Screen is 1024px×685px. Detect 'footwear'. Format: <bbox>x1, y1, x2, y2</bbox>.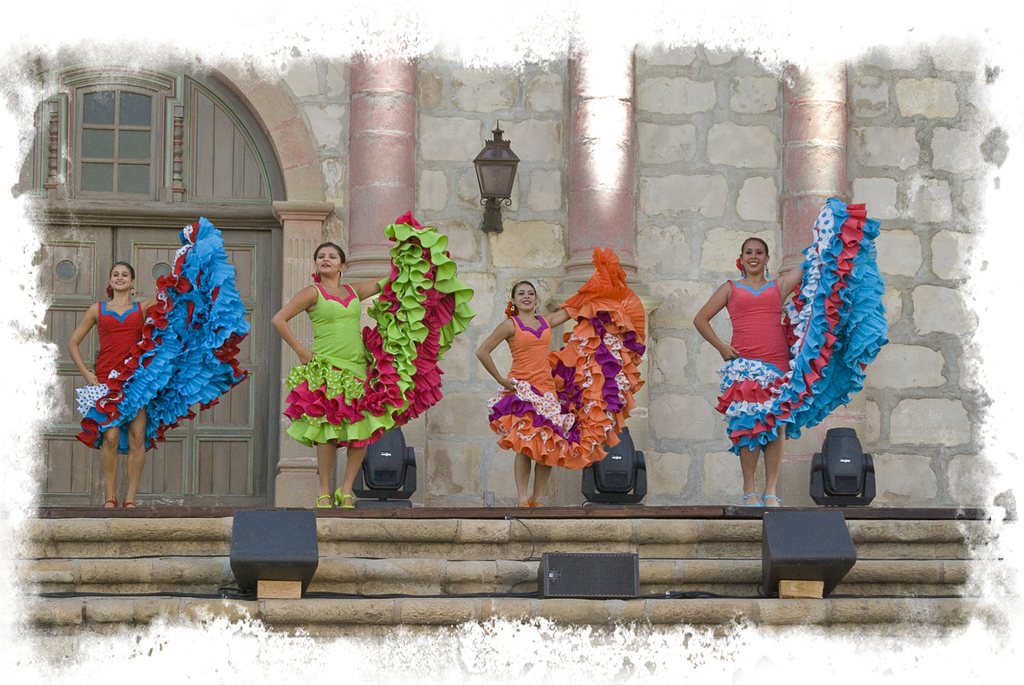
<bbox>331, 484, 355, 513</bbox>.
